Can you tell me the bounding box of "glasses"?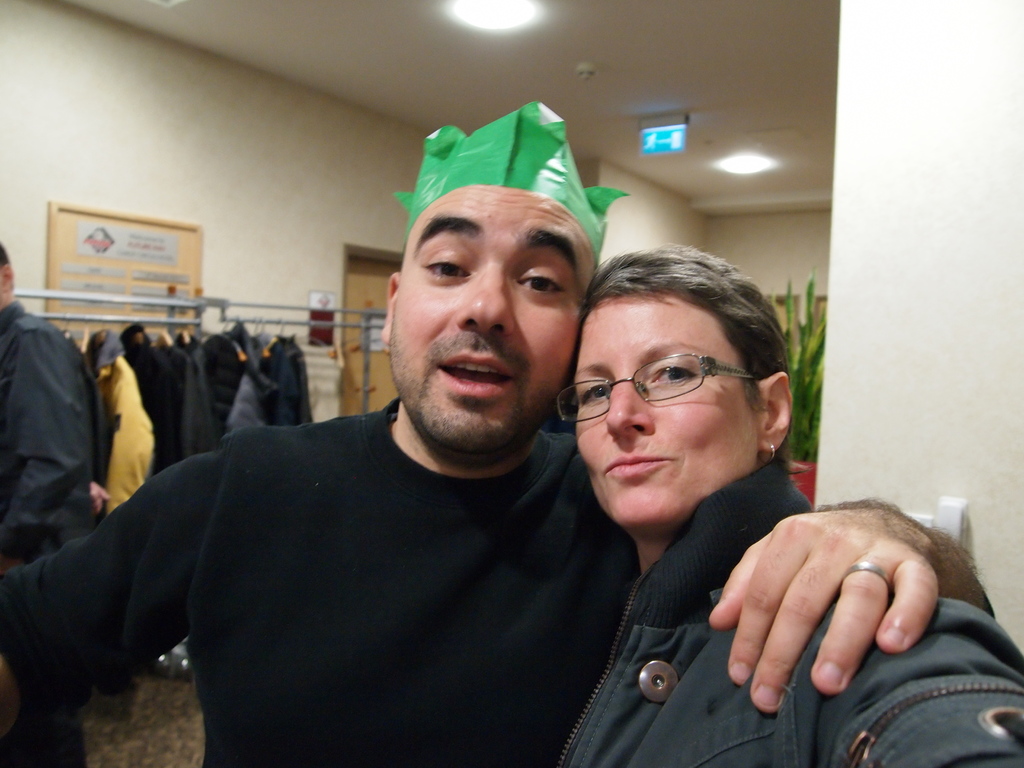
select_region(558, 351, 766, 428).
